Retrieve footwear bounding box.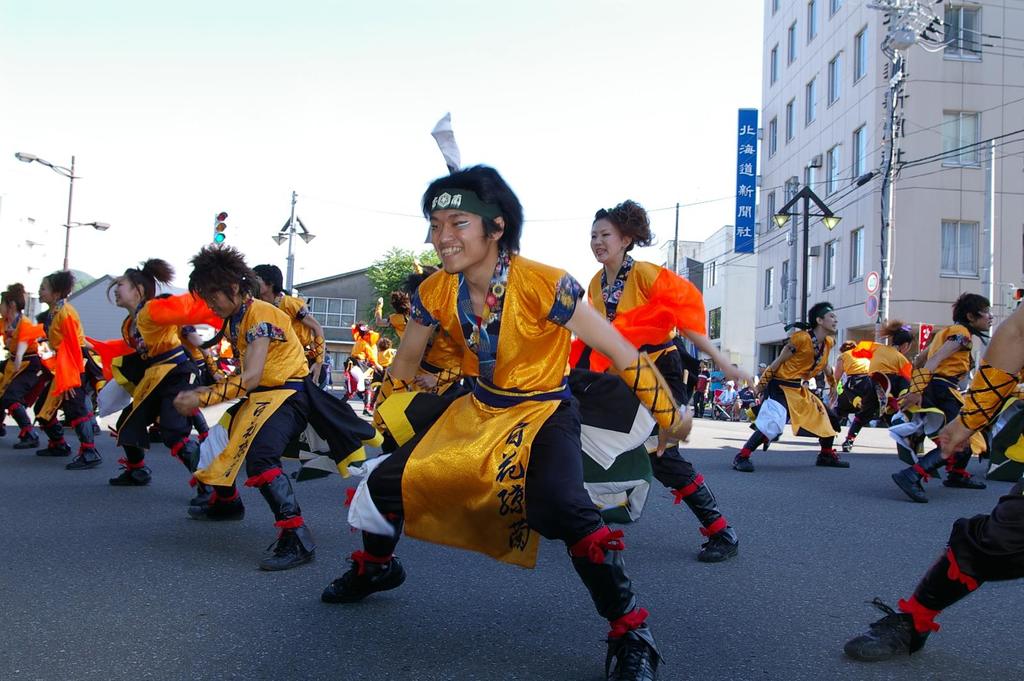
Bounding box: box=[319, 550, 407, 603].
